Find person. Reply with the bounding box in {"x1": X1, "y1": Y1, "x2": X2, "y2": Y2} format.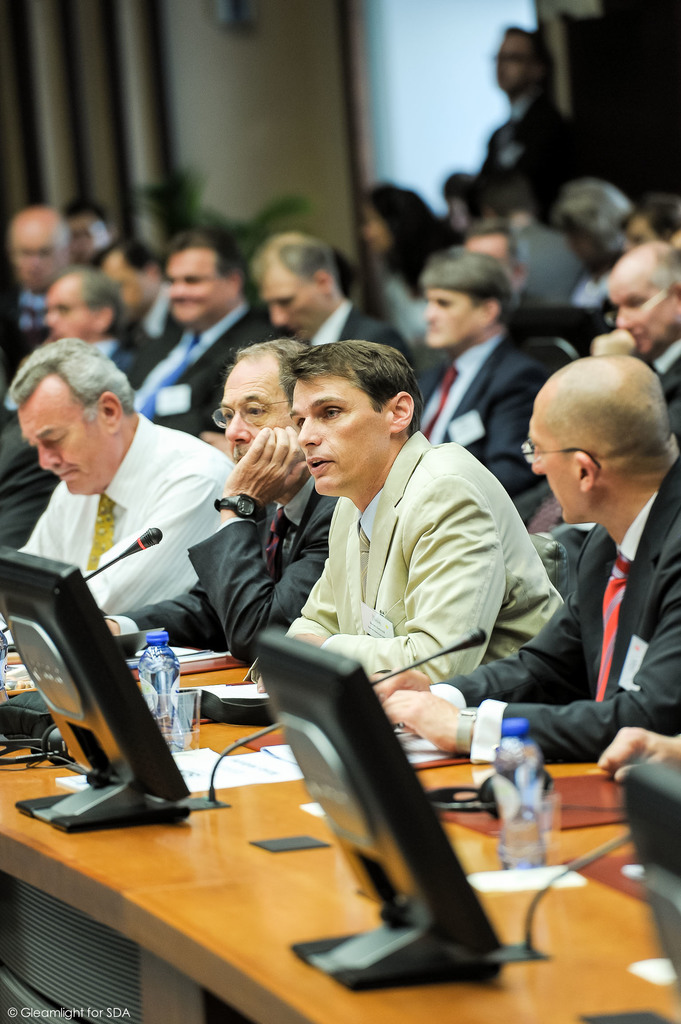
{"x1": 95, "y1": 329, "x2": 348, "y2": 682}.
